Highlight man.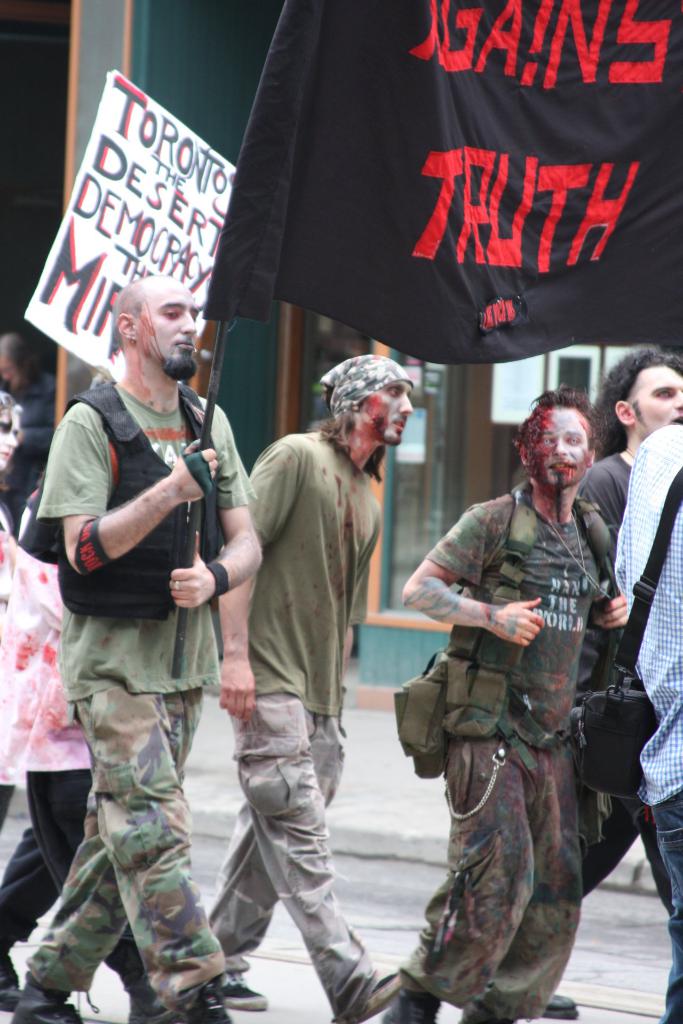
Highlighted region: select_region(391, 374, 631, 1023).
